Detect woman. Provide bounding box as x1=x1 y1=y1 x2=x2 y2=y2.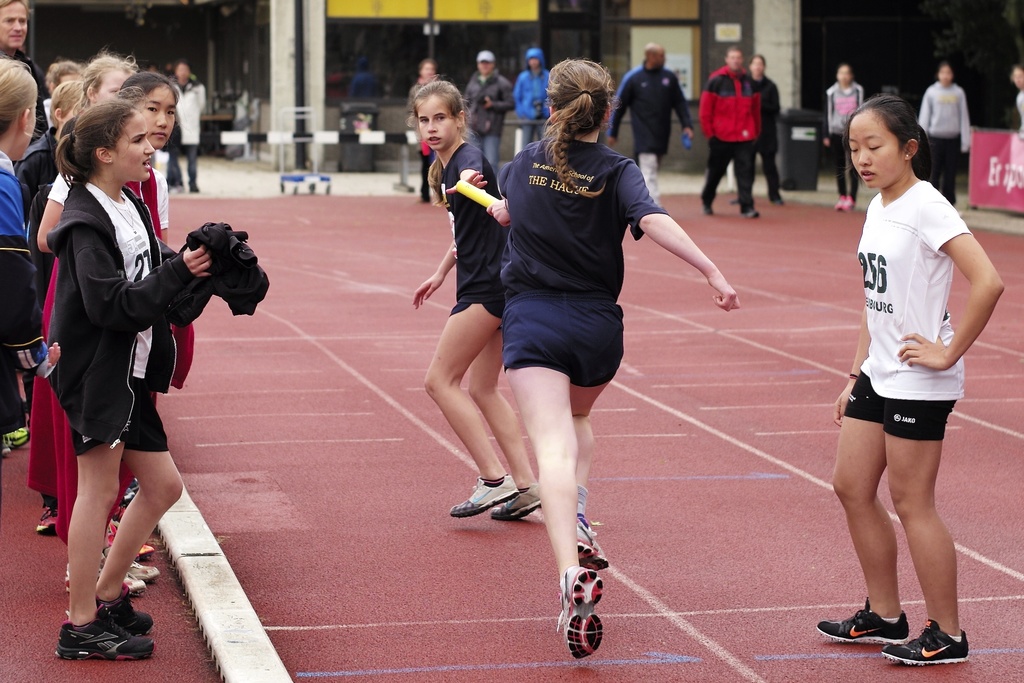
x1=0 y1=57 x2=52 y2=472.
